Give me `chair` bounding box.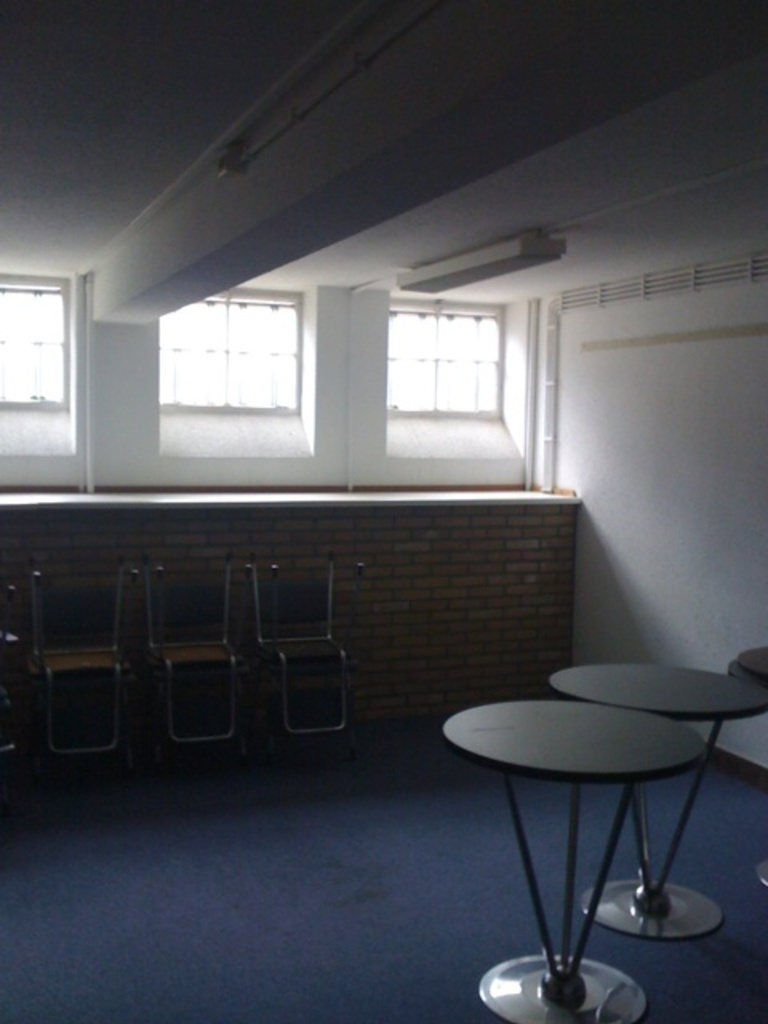
[136, 558, 237, 742].
